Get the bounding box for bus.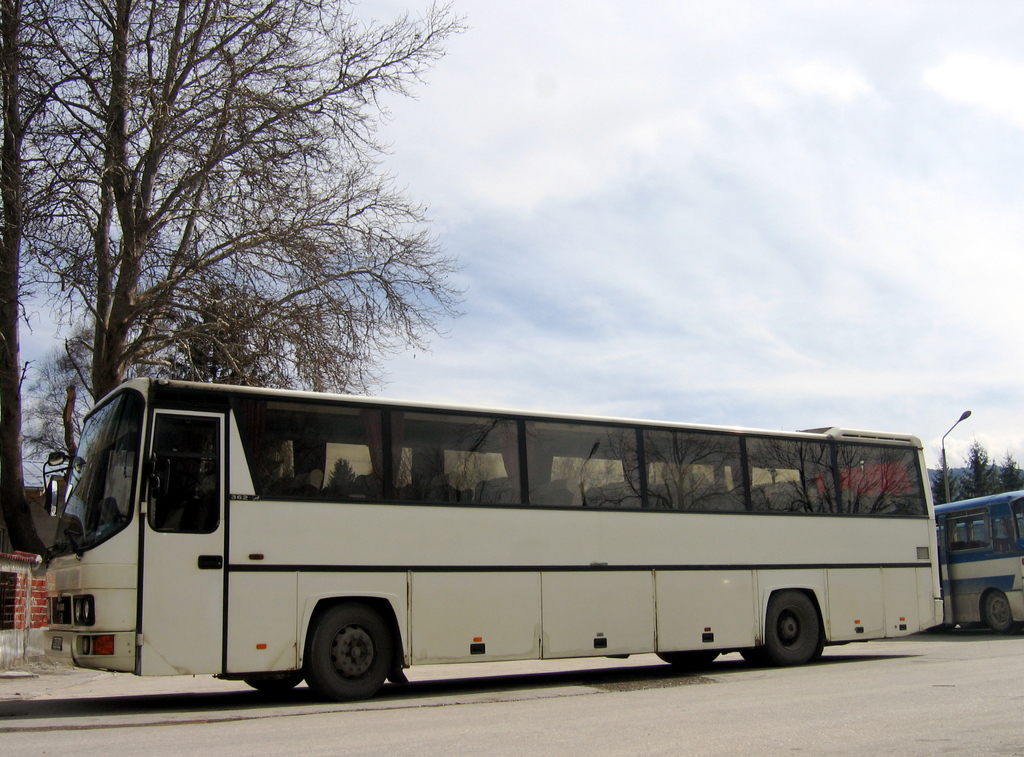
[x1=930, y1=492, x2=1023, y2=641].
